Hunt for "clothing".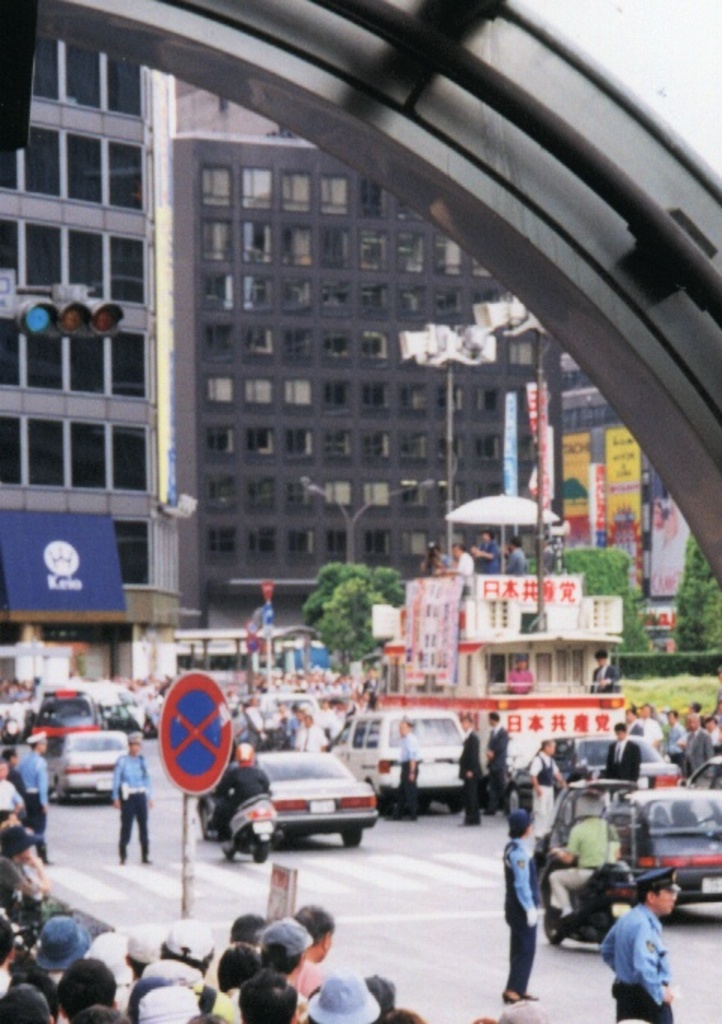
Hunted down at BBox(400, 731, 426, 818).
